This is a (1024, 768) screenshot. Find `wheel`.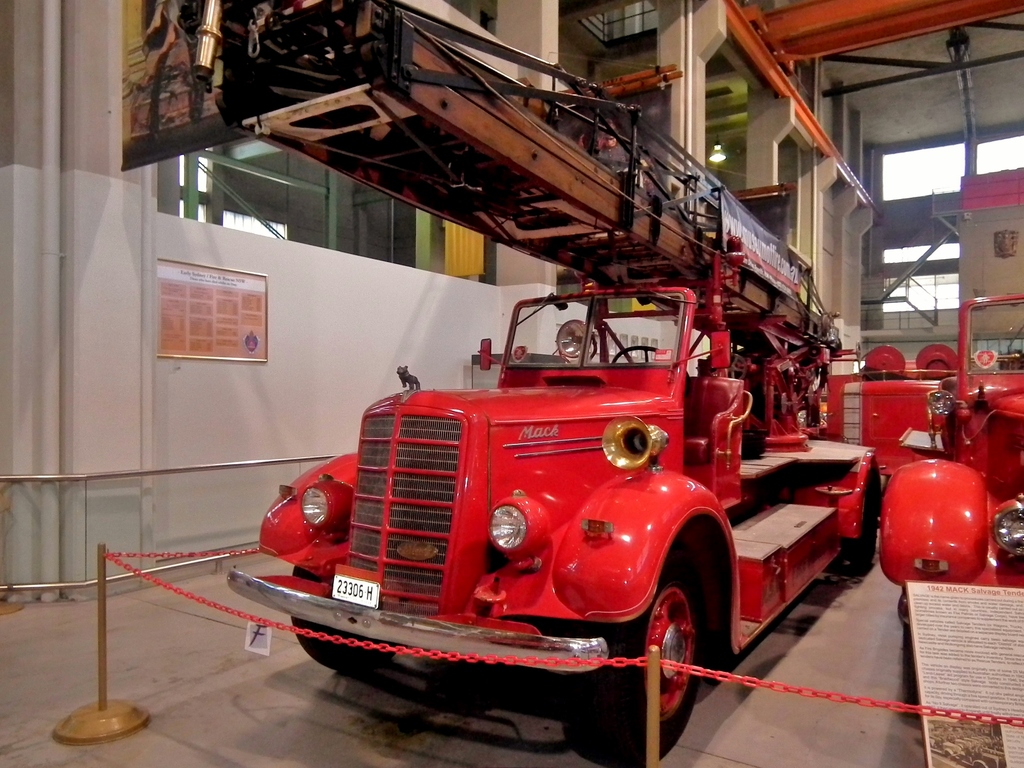
Bounding box: box=[643, 575, 719, 731].
